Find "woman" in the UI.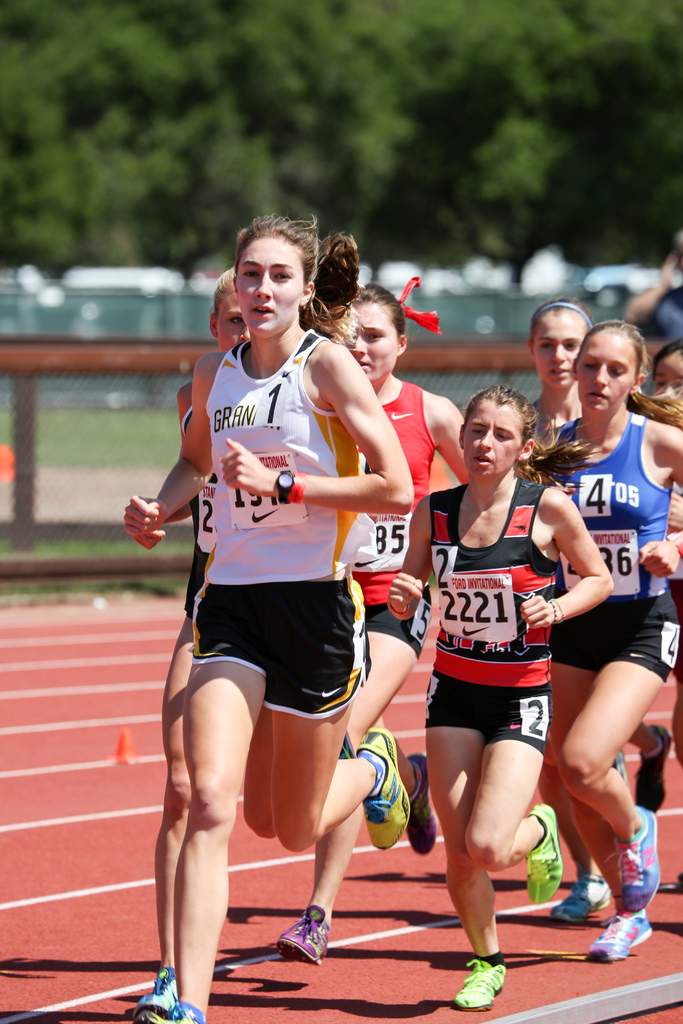
UI element at locate(648, 340, 682, 796).
